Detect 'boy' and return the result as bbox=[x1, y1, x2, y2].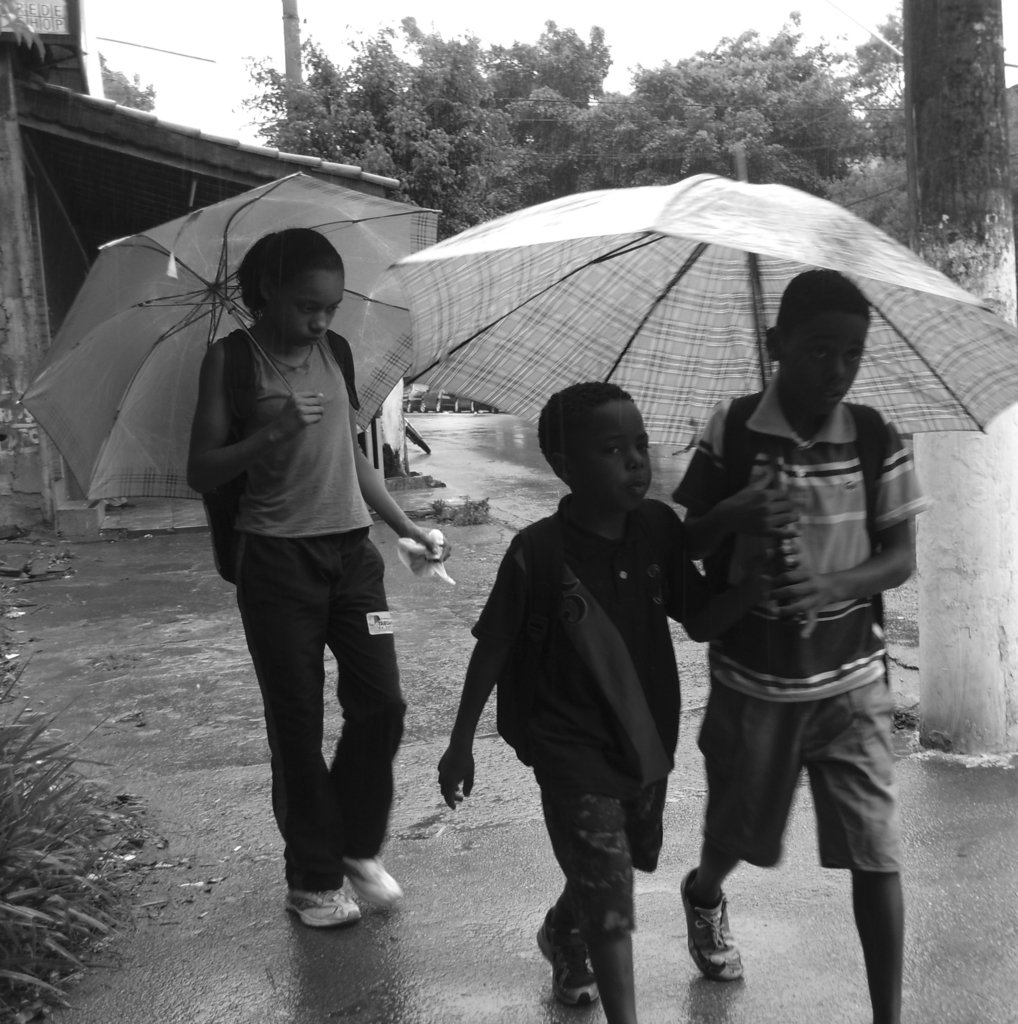
bbox=[427, 335, 734, 977].
